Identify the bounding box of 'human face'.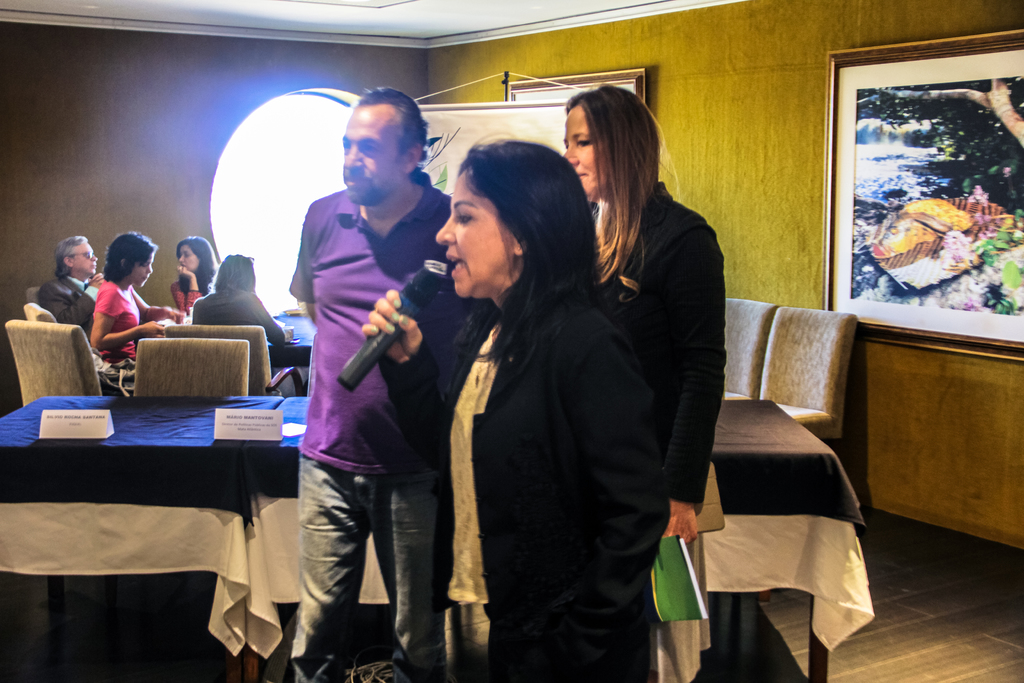
box=[344, 106, 399, 204].
